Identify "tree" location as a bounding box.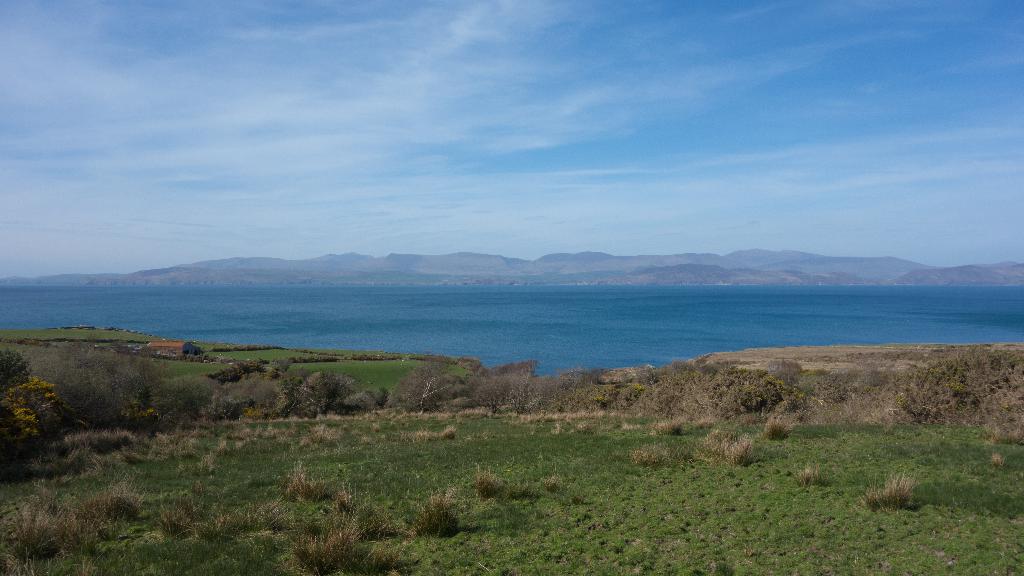
(19, 331, 193, 434).
